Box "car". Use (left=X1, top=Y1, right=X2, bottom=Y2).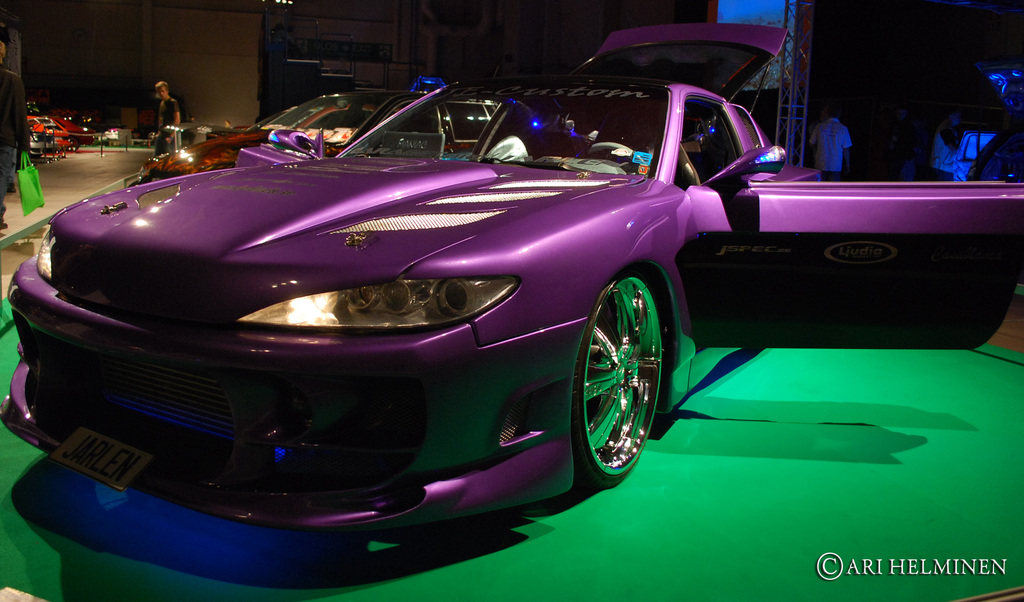
(left=34, top=114, right=73, bottom=150).
